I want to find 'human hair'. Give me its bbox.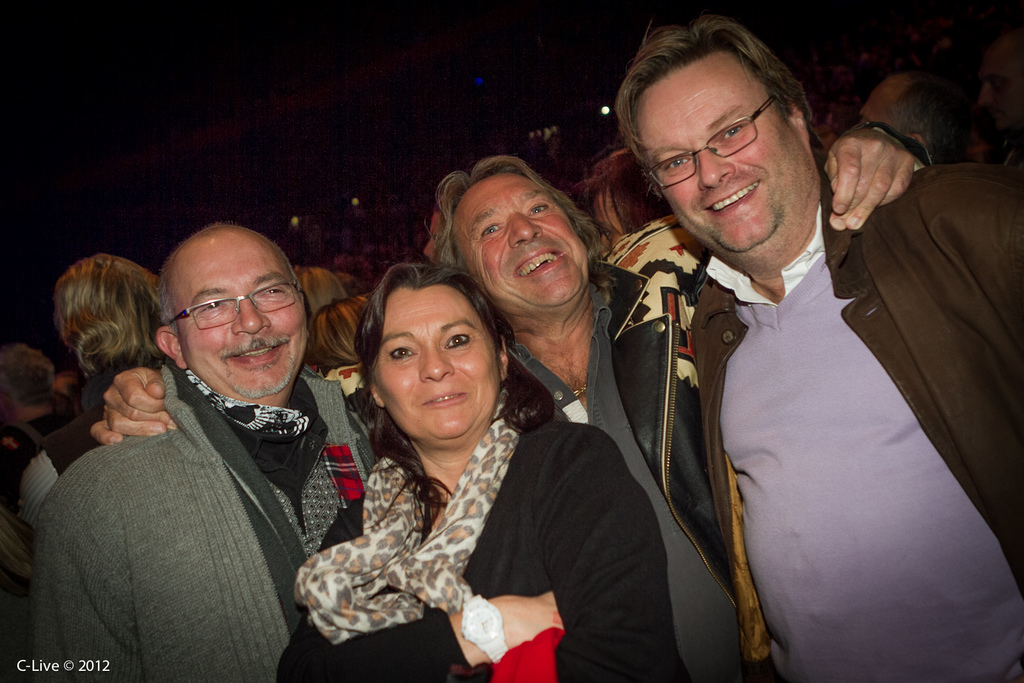
[left=57, top=251, right=172, bottom=377].
